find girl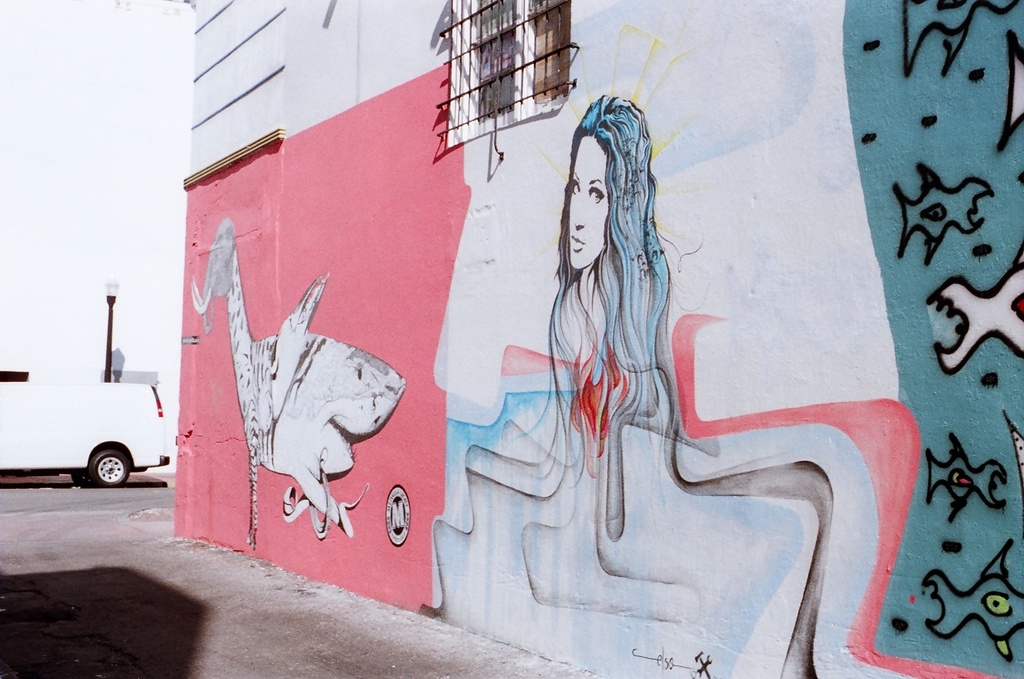
{"x1": 535, "y1": 90, "x2": 671, "y2": 495}
